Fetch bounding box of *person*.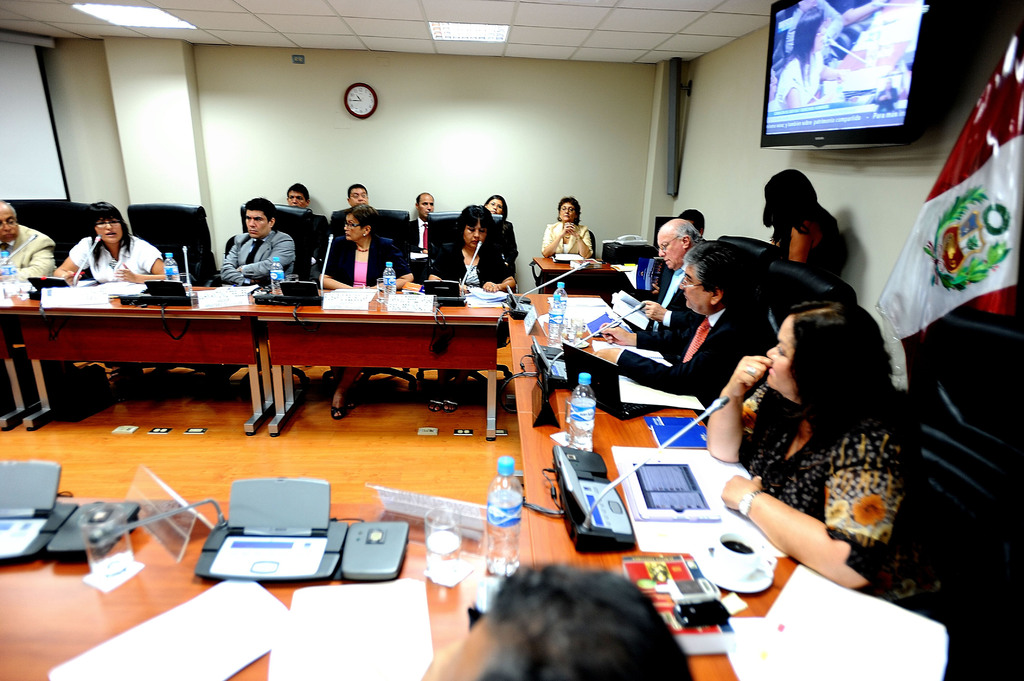
Bbox: 283/179/313/209.
